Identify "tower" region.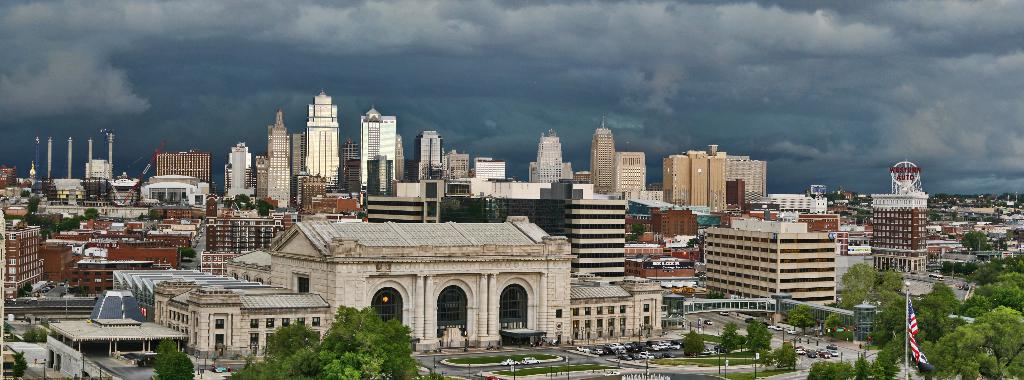
Region: detection(304, 91, 340, 188).
